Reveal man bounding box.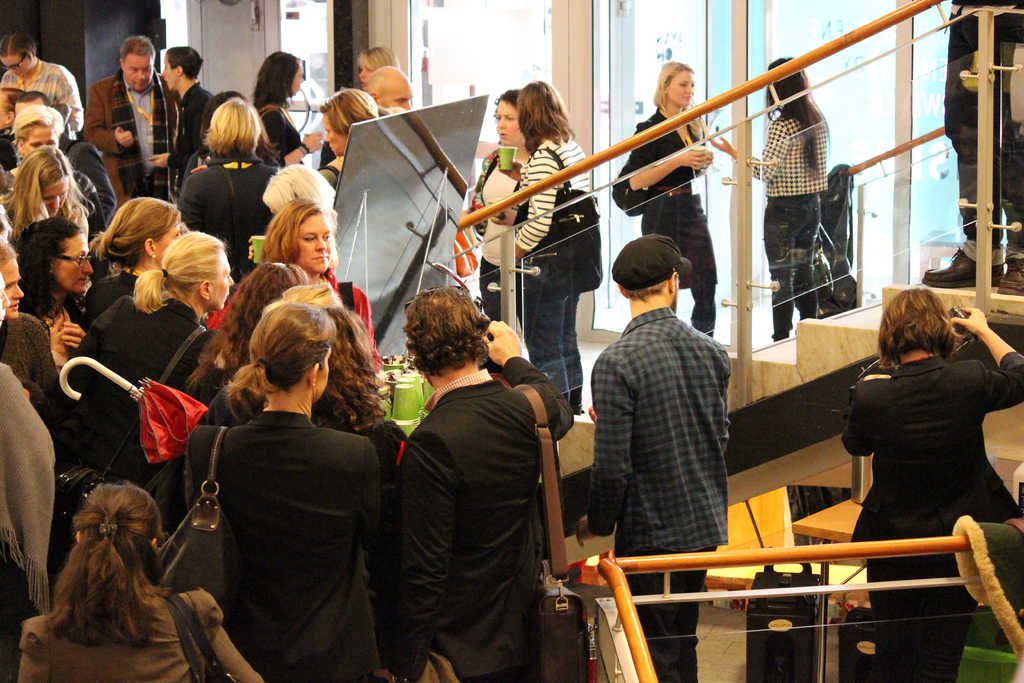
Revealed: pyautogui.locateOnScreen(366, 63, 410, 108).
